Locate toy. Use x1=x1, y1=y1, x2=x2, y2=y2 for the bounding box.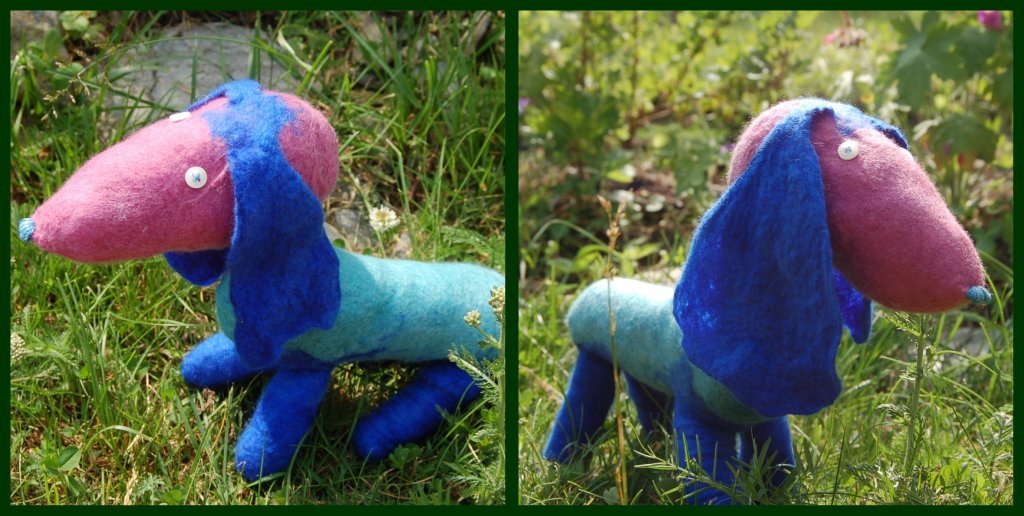
x1=545, y1=93, x2=993, y2=508.
